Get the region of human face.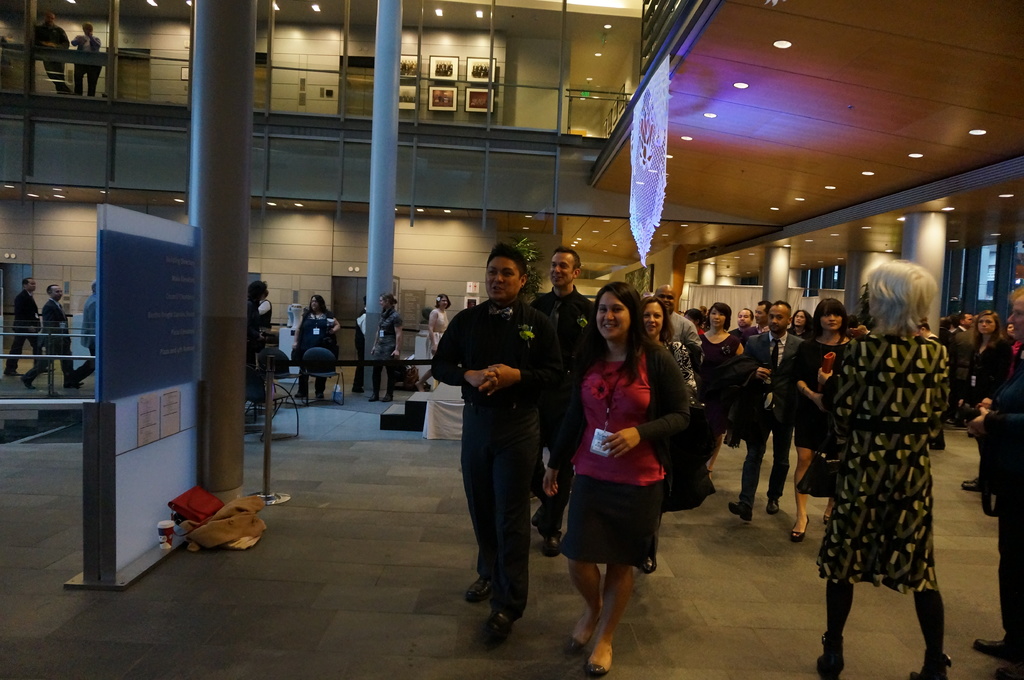
pyautogui.locateOnScreen(593, 294, 632, 344).
